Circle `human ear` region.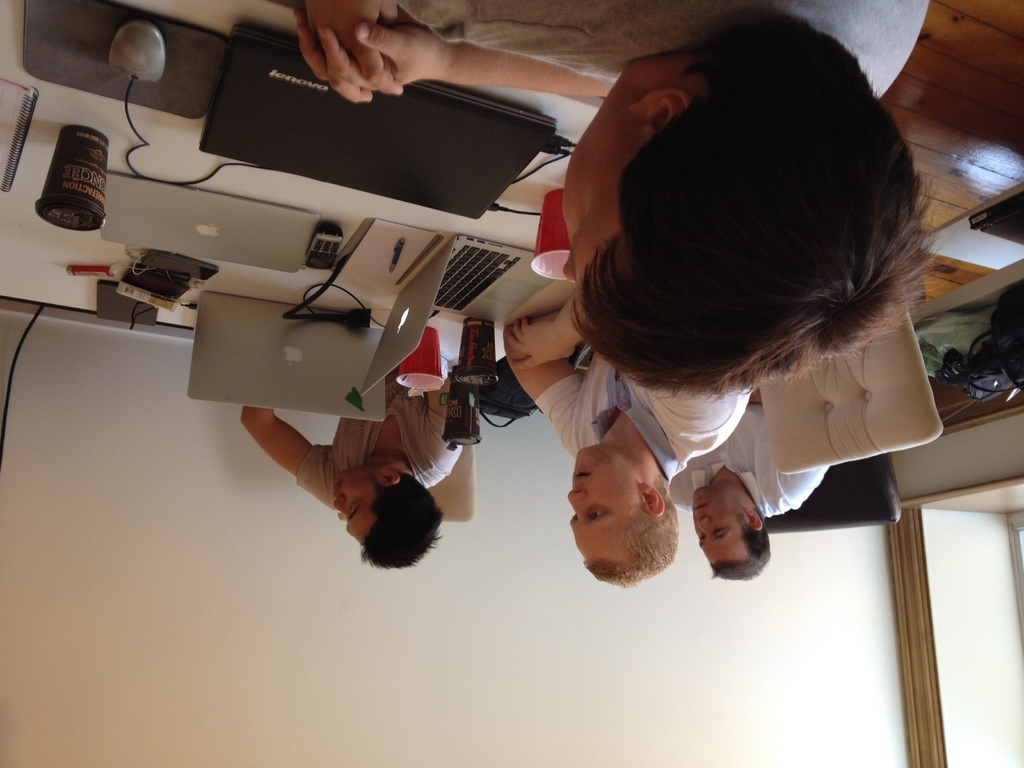
Region: left=631, top=93, right=688, bottom=134.
